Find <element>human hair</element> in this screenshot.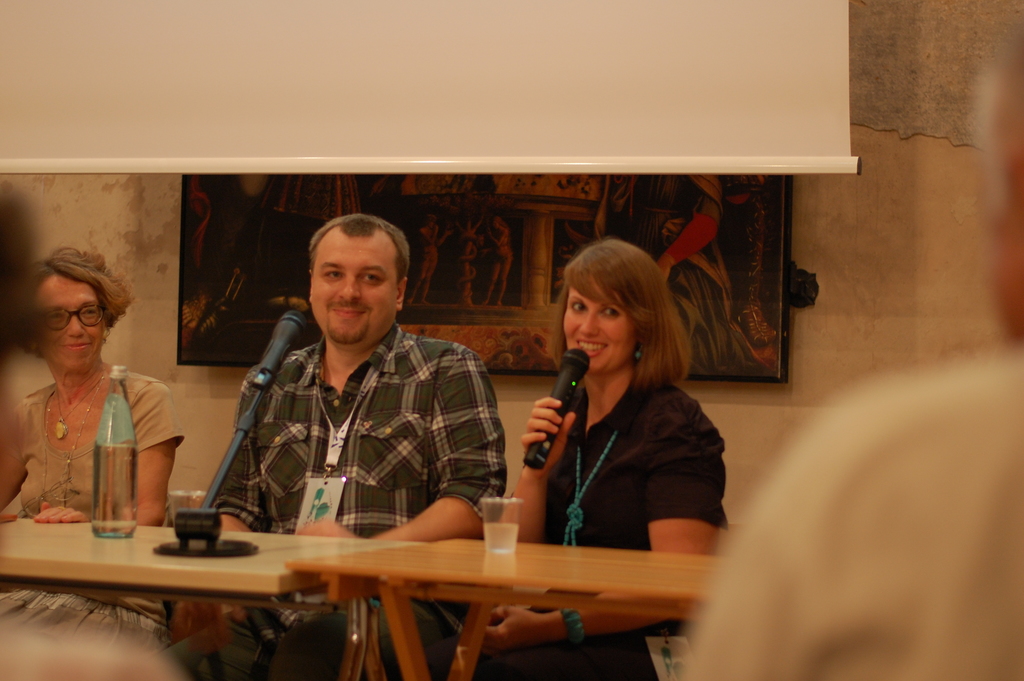
The bounding box for <element>human hair</element> is 26 240 135 357.
